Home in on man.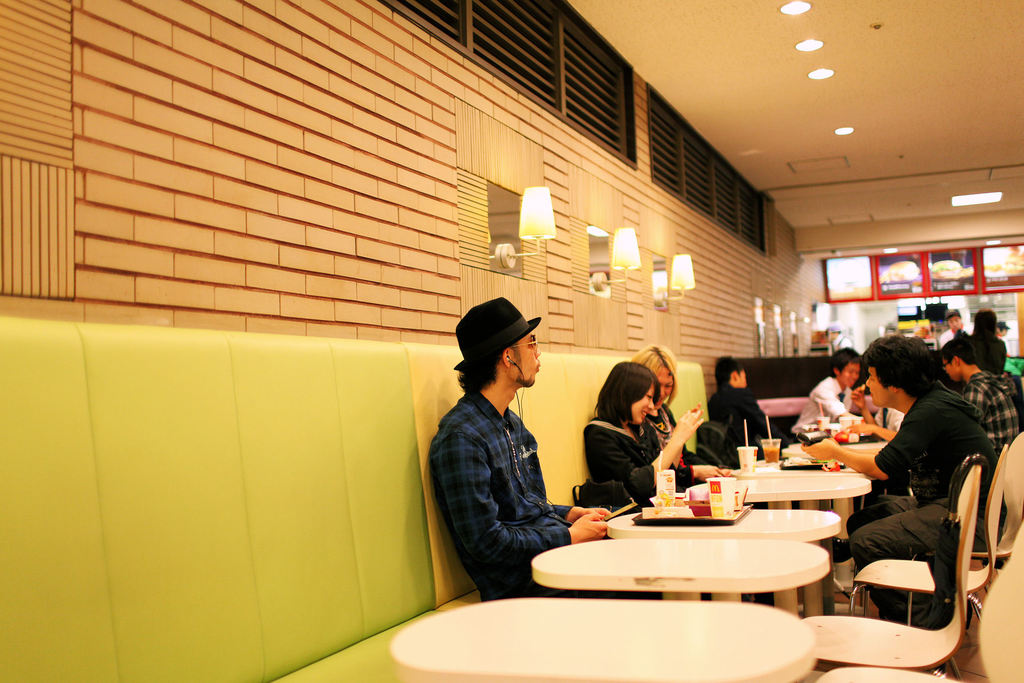
Homed in at x1=789, y1=331, x2=973, y2=627.
